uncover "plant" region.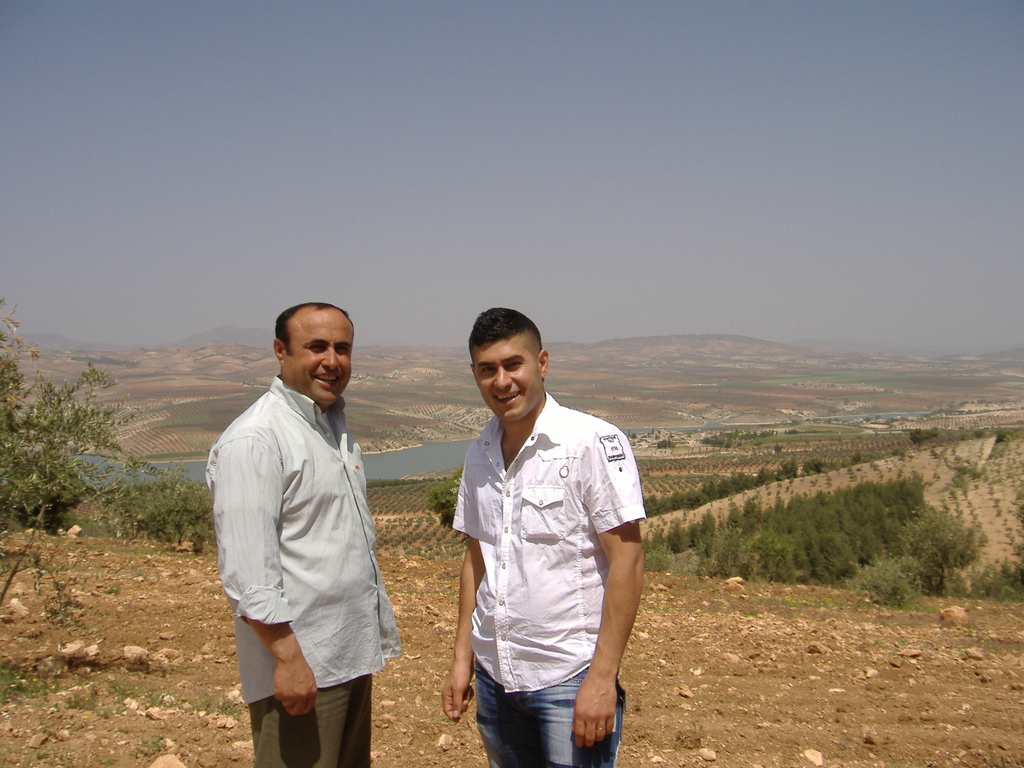
Uncovered: select_region(840, 557, 920, 602).
